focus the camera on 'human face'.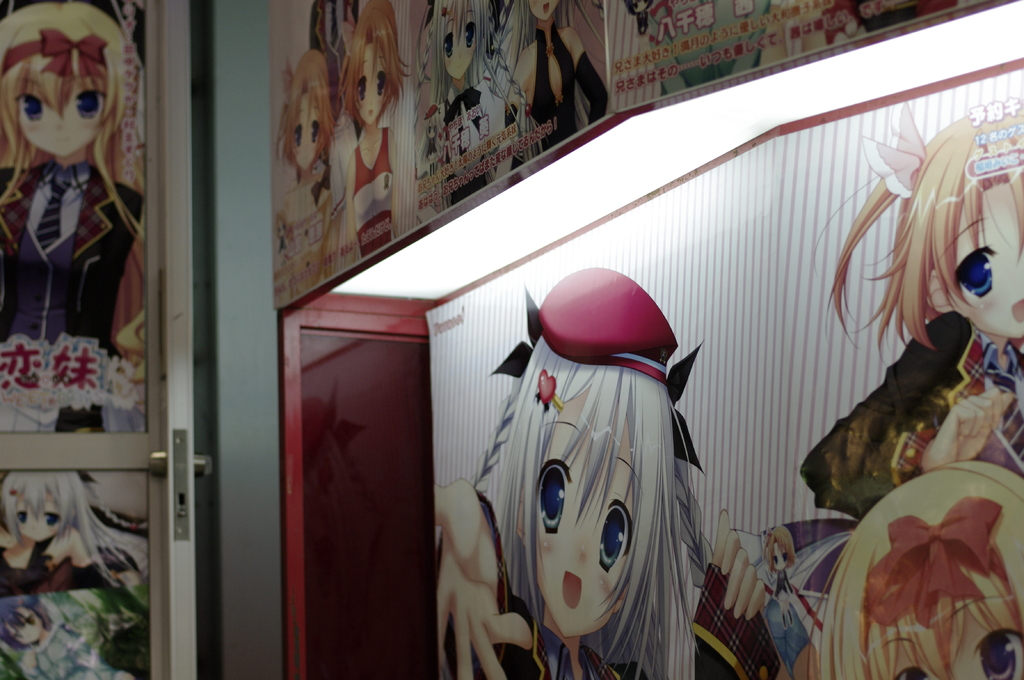
Focus region: x1=5, y1=607, x2=40, y2=646.
